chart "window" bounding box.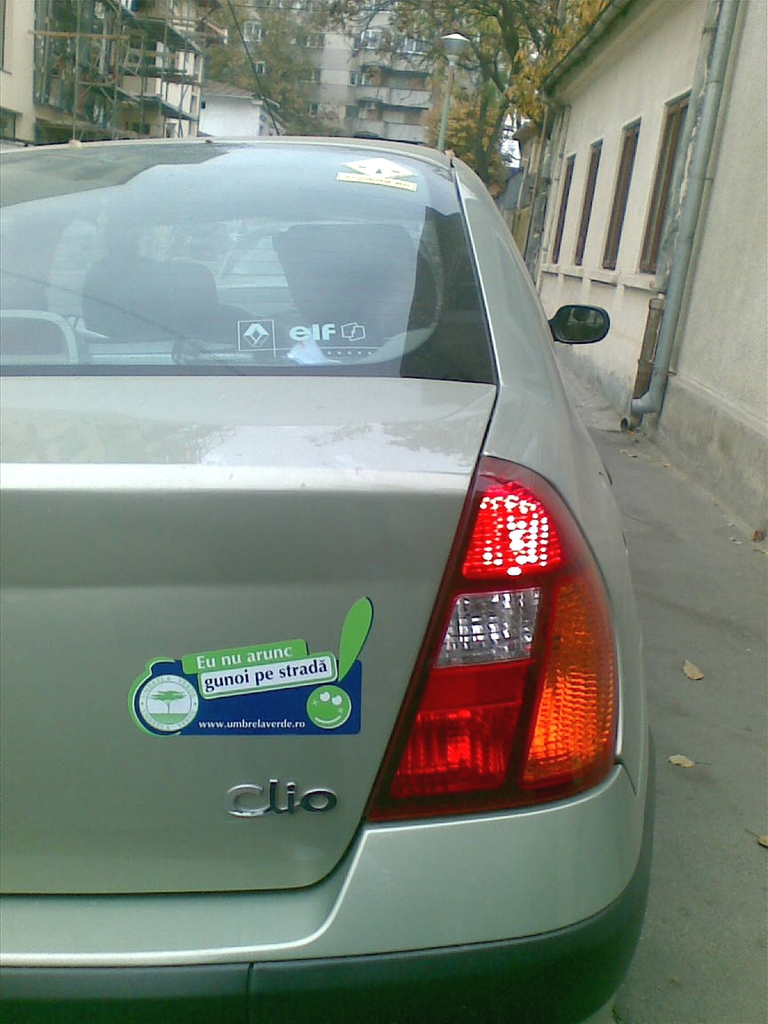
Charted: 348 25 383 60.
